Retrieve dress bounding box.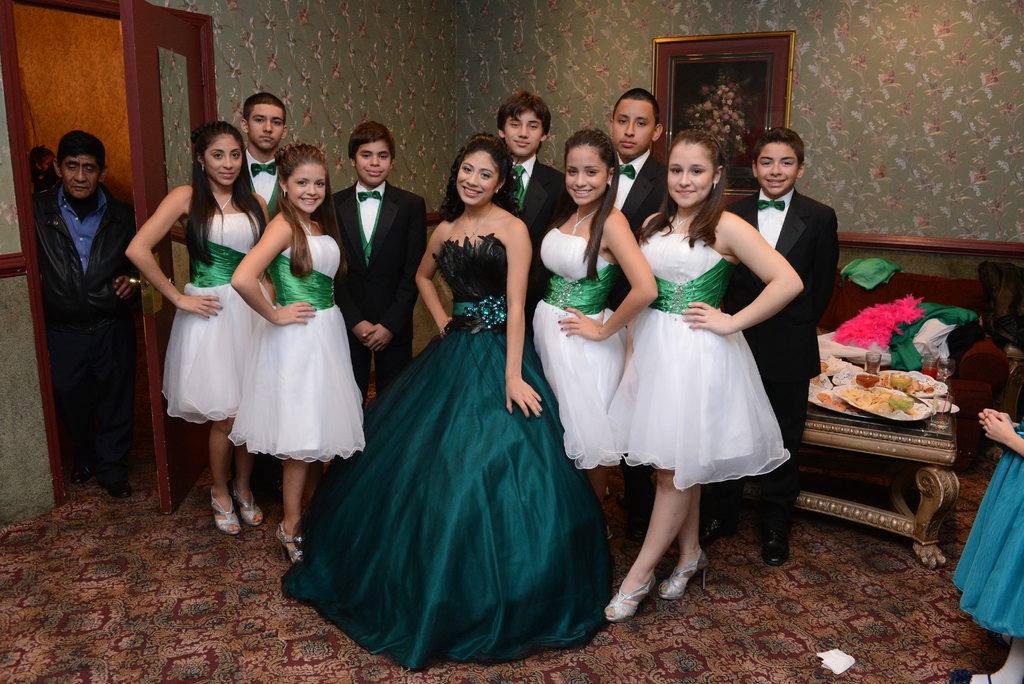
Bounding box: select_region(627, 200, 778, 488).
